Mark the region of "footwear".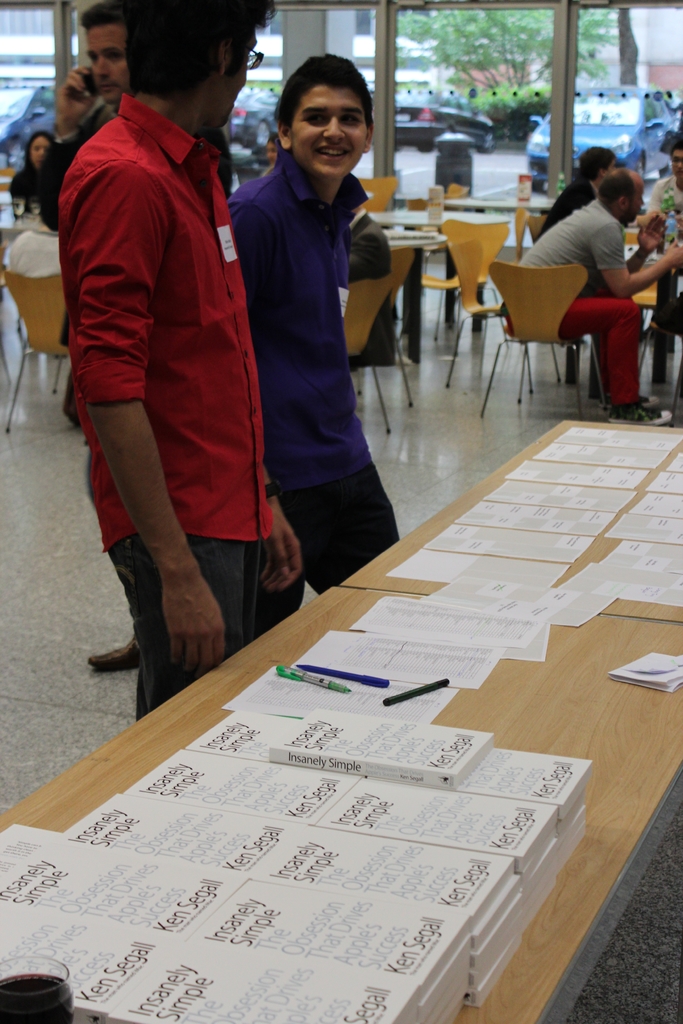
Region: bbox=[83, 636, 142, 674].
